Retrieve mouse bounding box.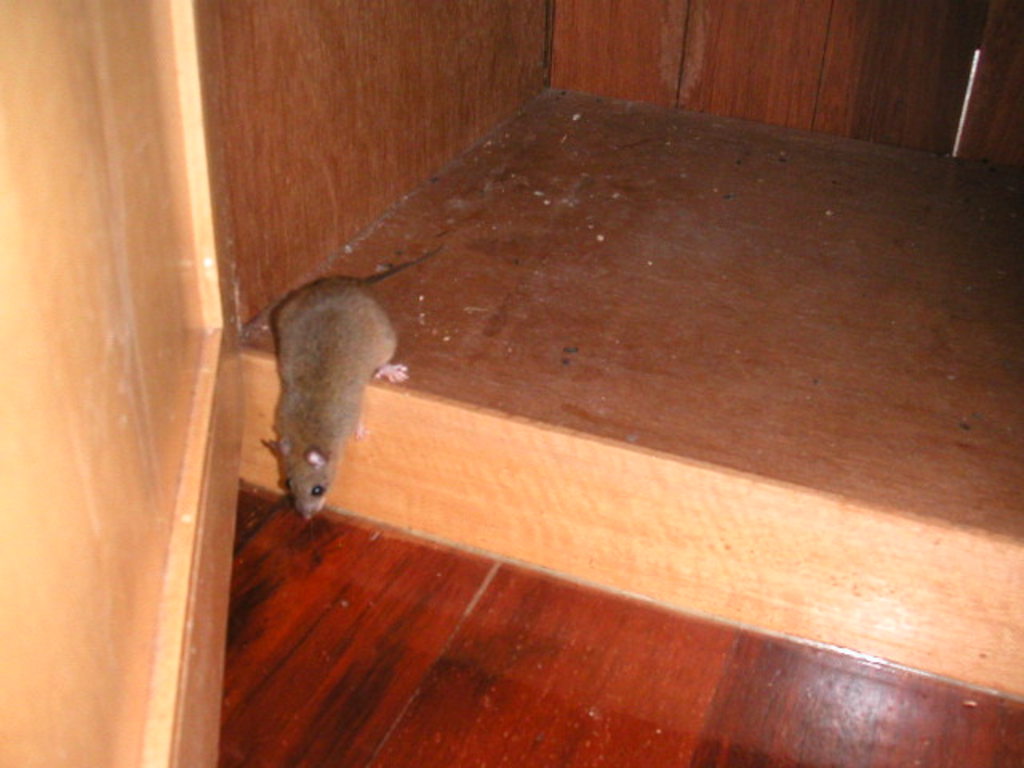
Bounding box: left=250, top=254, right=408, bottom=506.
